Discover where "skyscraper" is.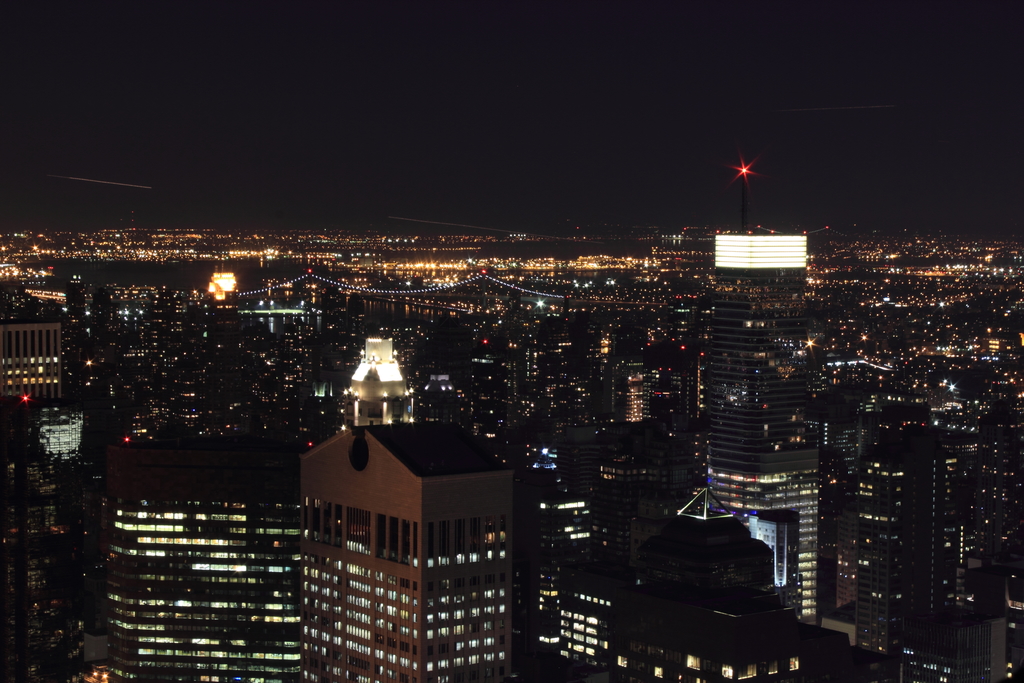
Discovered at <bbox>93, 422, 291, 682</bbox>.
